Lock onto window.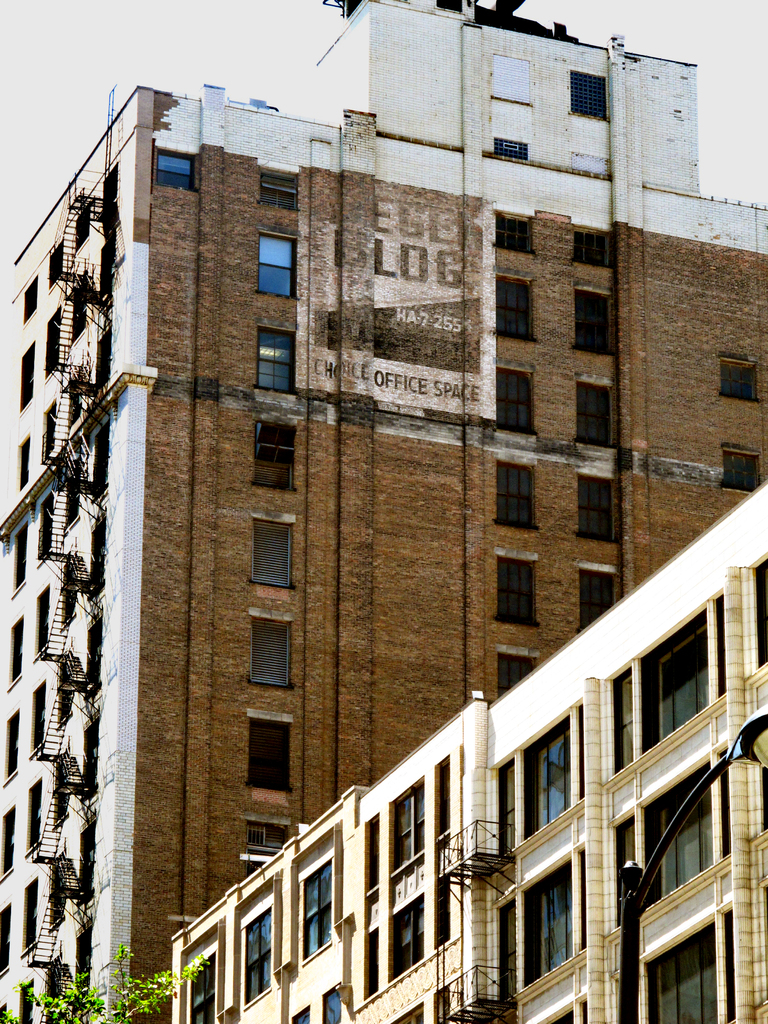
Locked: [x1=580, y1=573, x2=616, y2=627].
